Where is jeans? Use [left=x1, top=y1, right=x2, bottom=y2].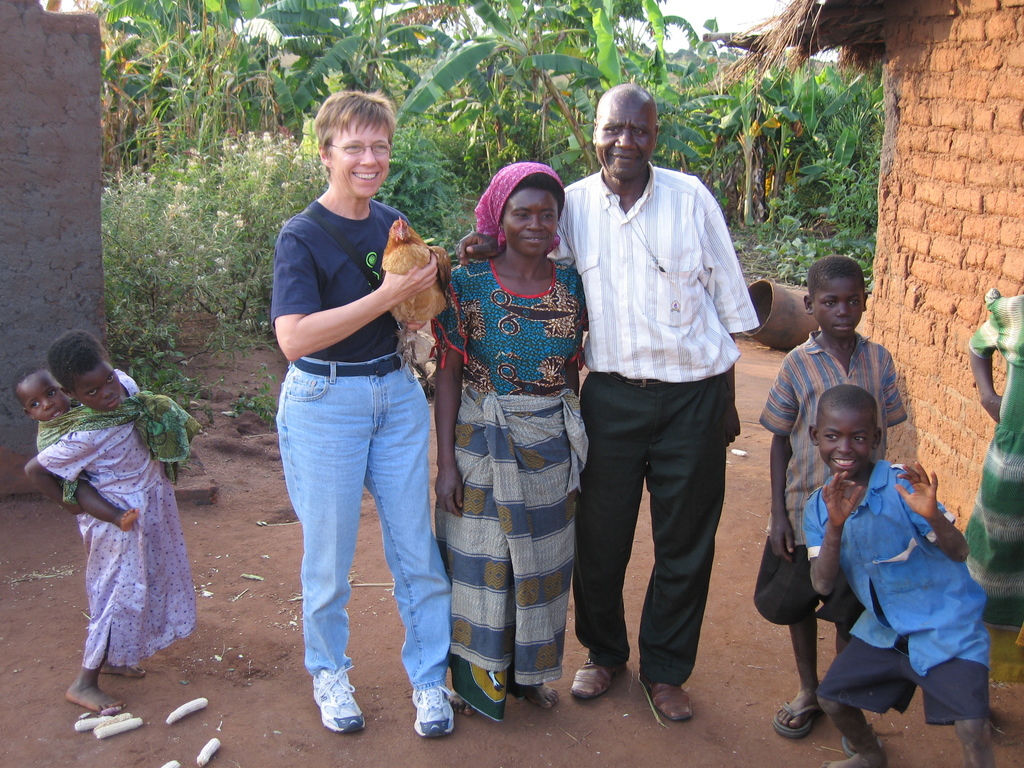
[left=268, top=365, right=441, bottom=726].
